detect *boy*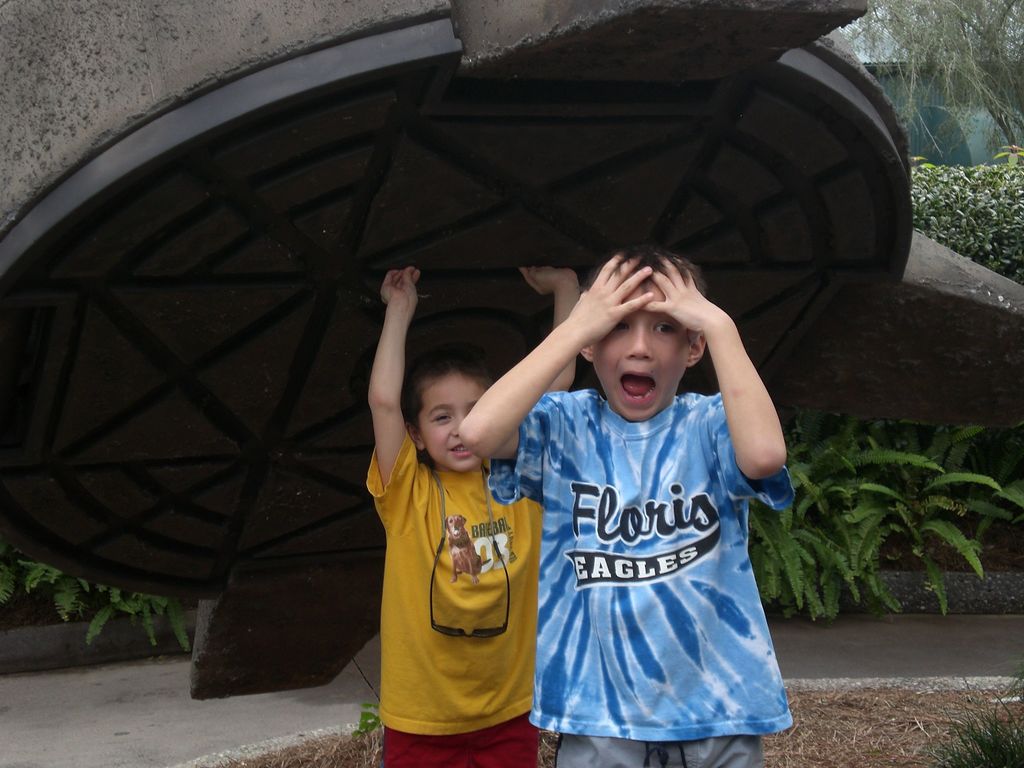
[340, 276, 566, 747]
